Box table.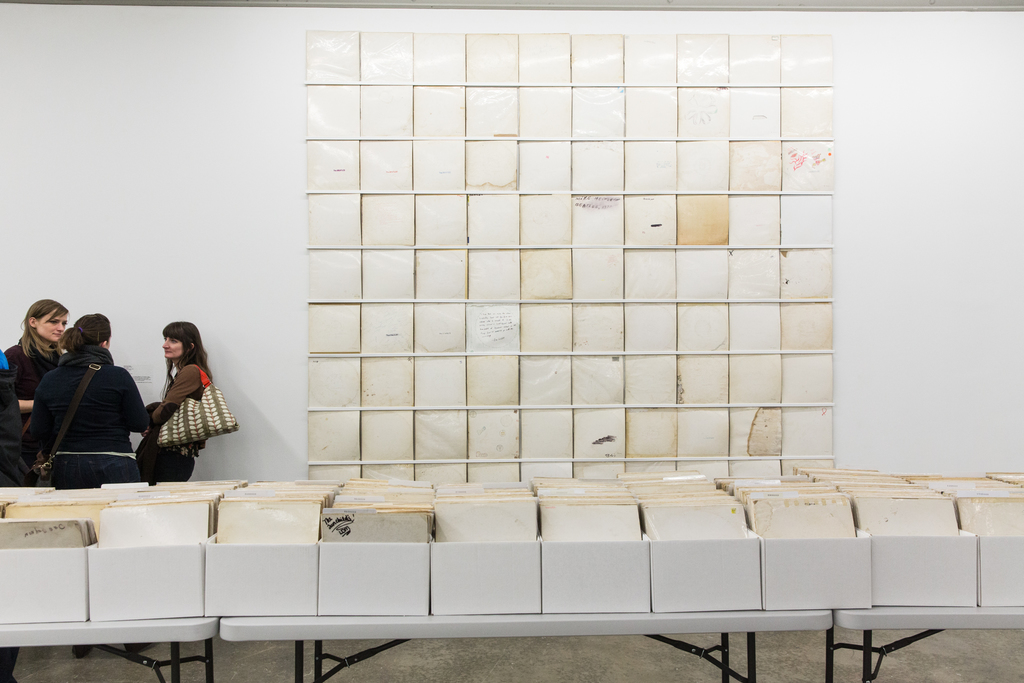
<box>830,598,1023,682</box>.
